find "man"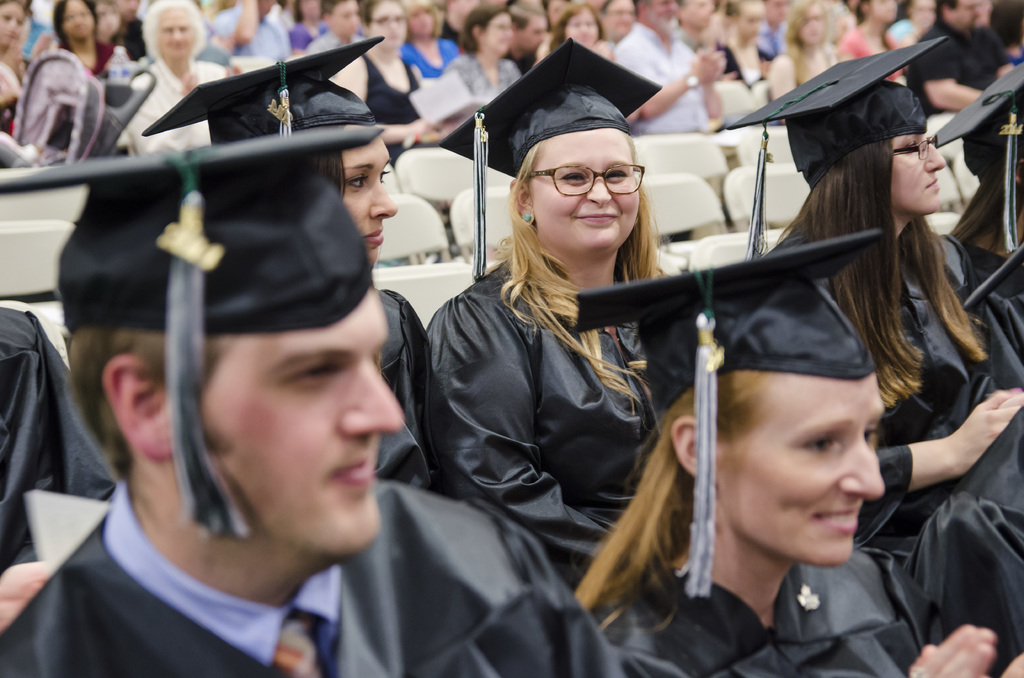
[x1=3, y1=79, x2=538, y2=677]
